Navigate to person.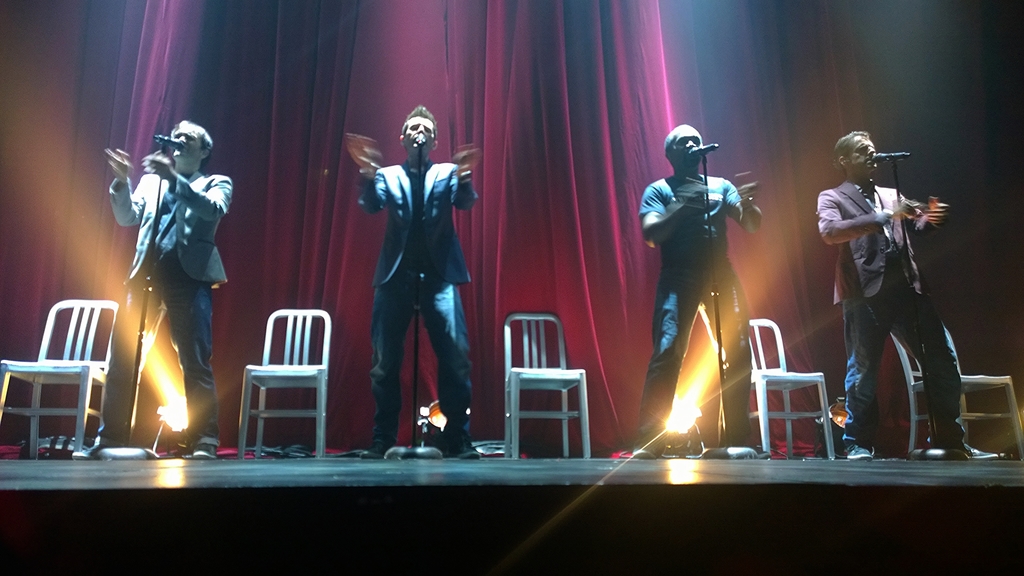
Navigation target: rect(828, 118, 970, 467).
